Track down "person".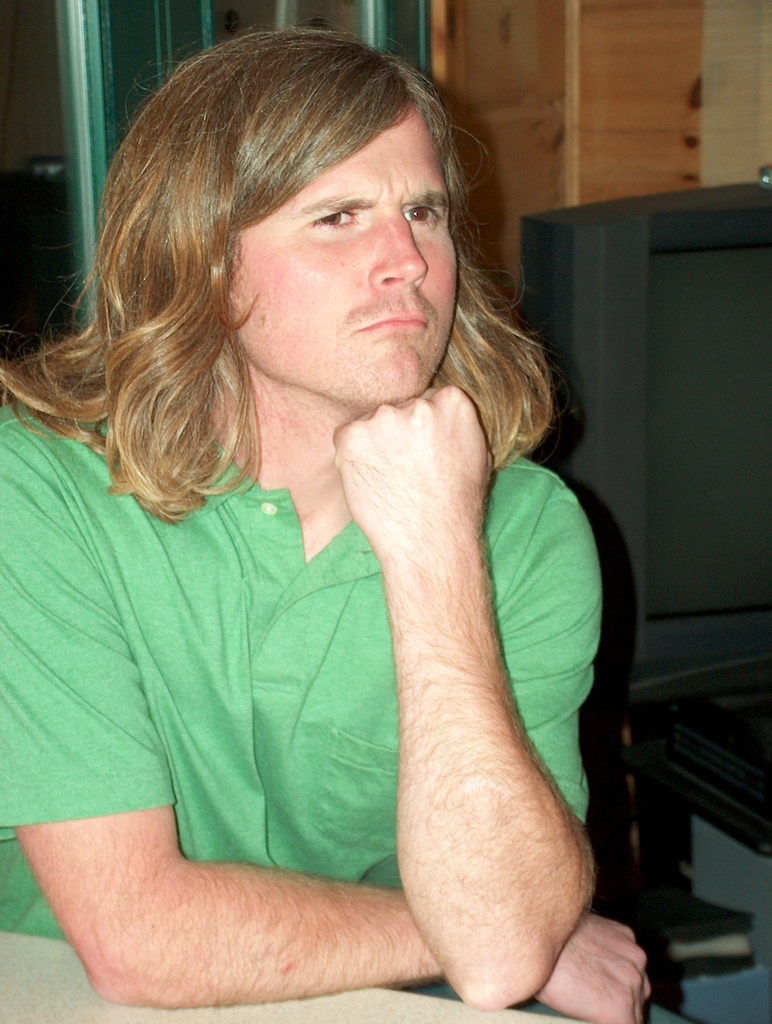
Tracked to 0 22 704 1023.
